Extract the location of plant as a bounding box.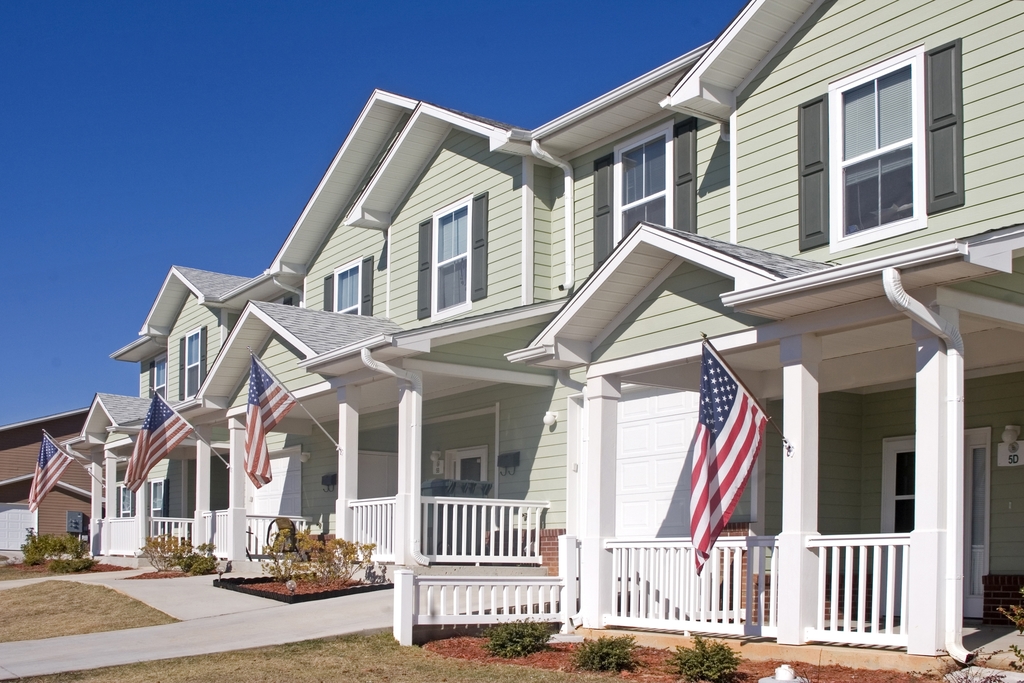
570:630:643:673.
